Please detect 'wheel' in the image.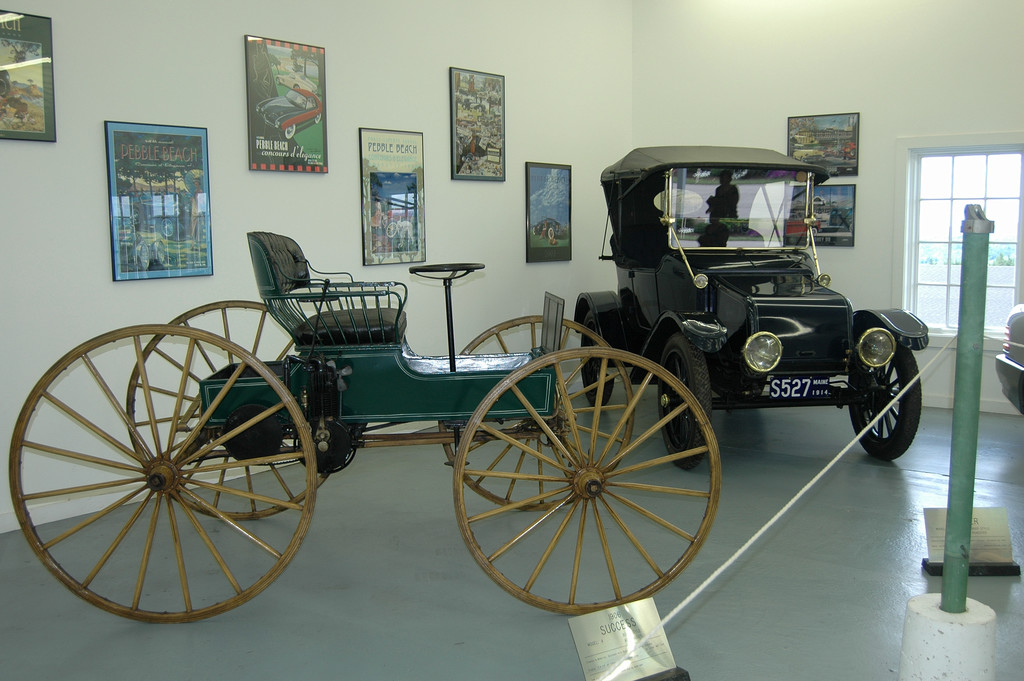
detection(851, 319, 920, 459).
